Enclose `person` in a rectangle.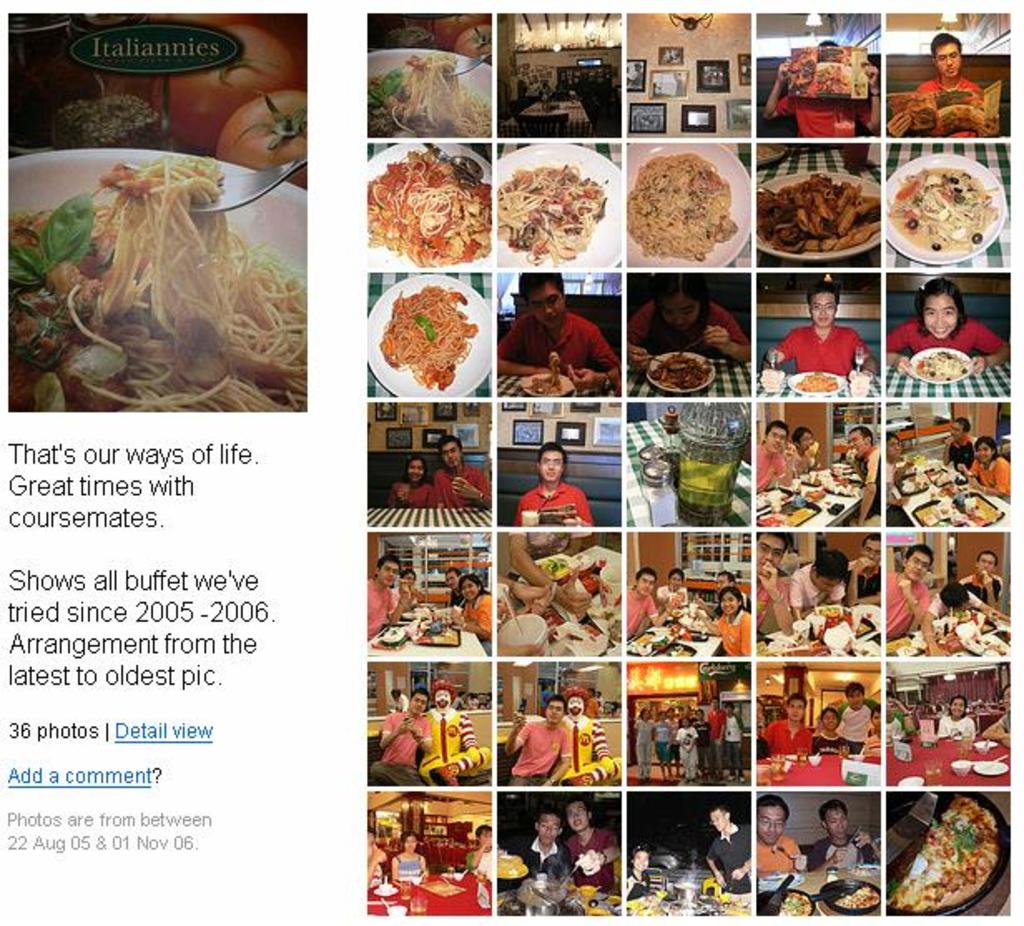
BBox(512, 446, 598, 529).
